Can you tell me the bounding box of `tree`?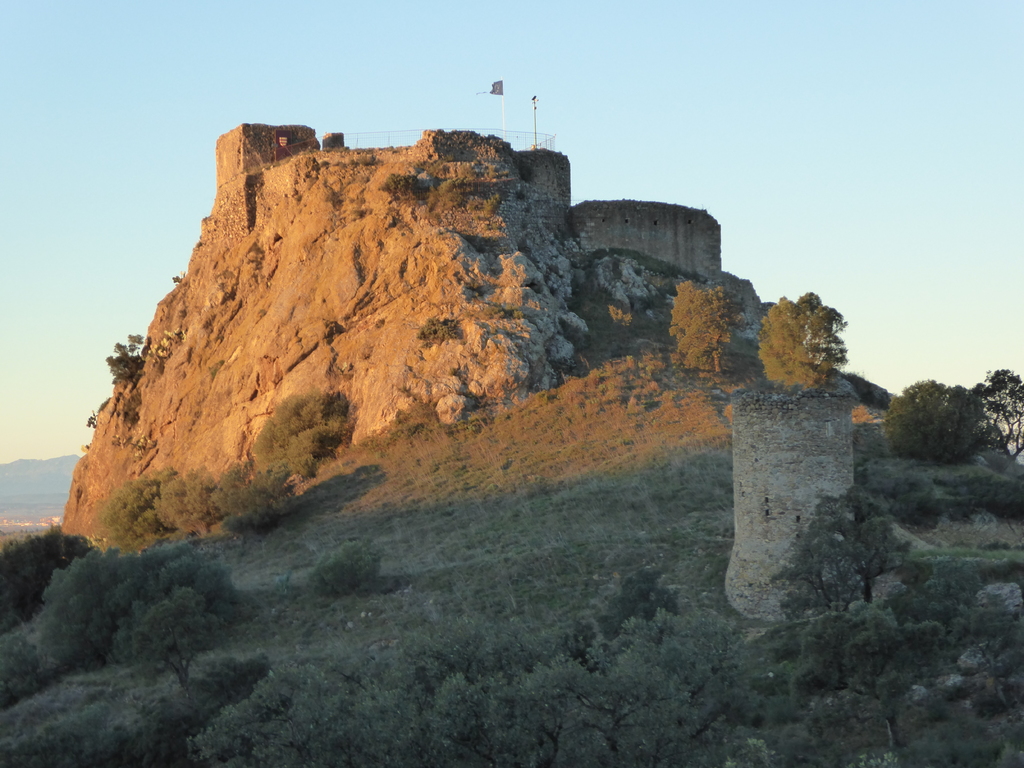
<bbox>753, 291, 846, 397</bbox>.
